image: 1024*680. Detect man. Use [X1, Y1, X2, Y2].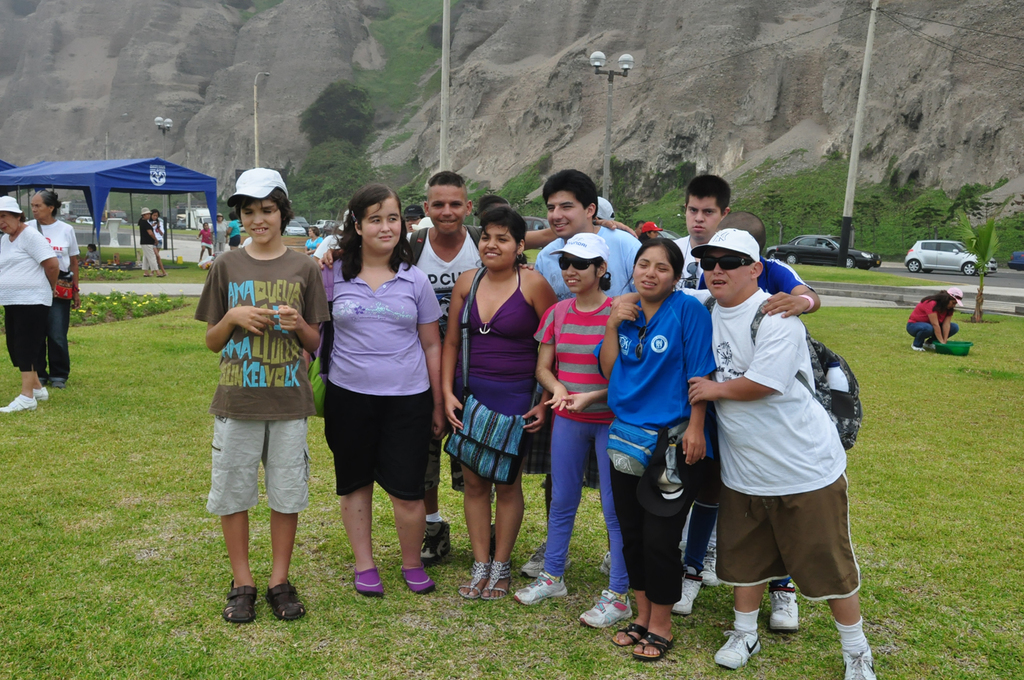
[611, 224, 876, 679].
